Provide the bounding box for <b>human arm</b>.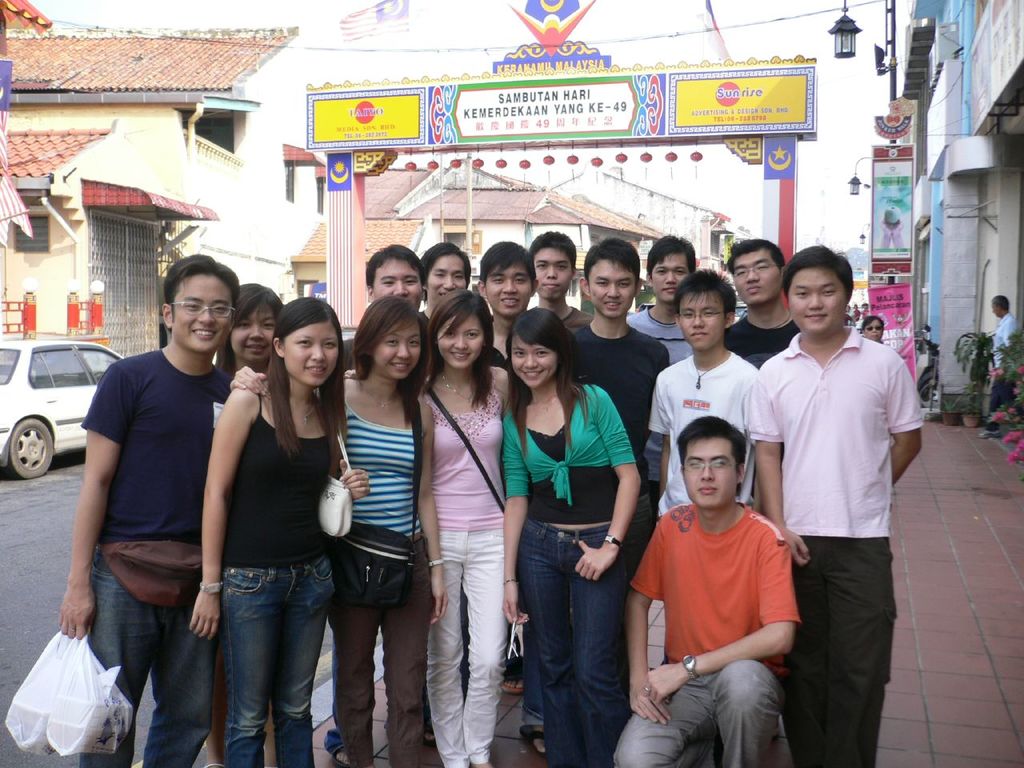
select_region(888, 362, 922, 482).
